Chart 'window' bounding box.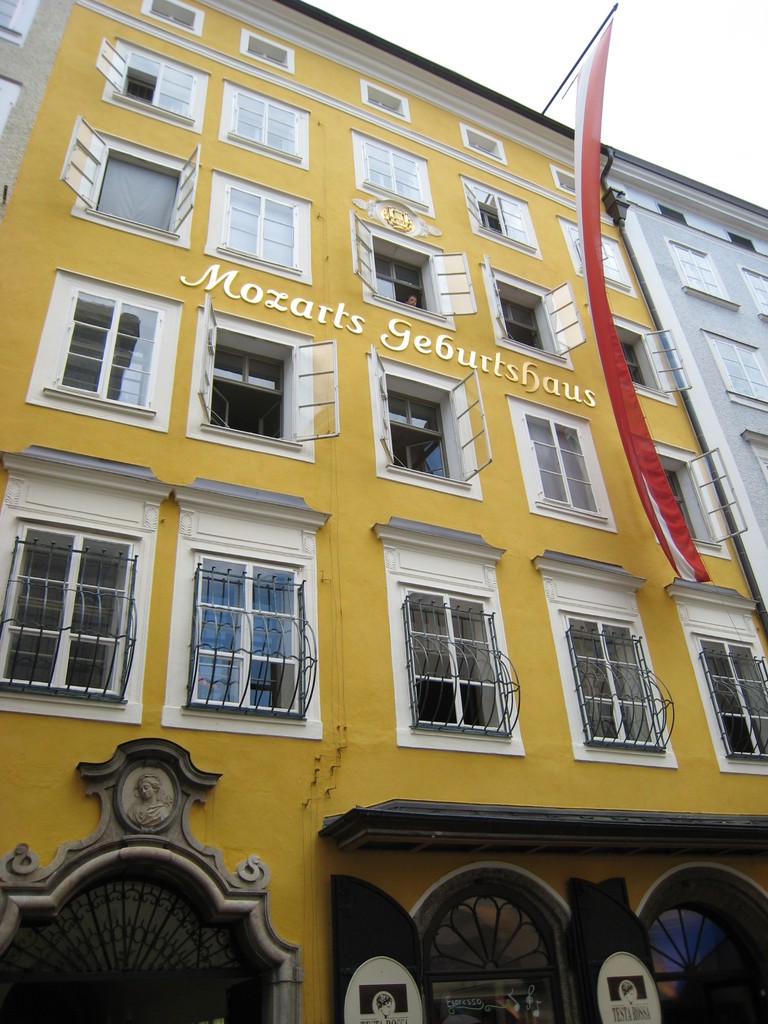
Charted: BBox(505, 397, 618, 526).
